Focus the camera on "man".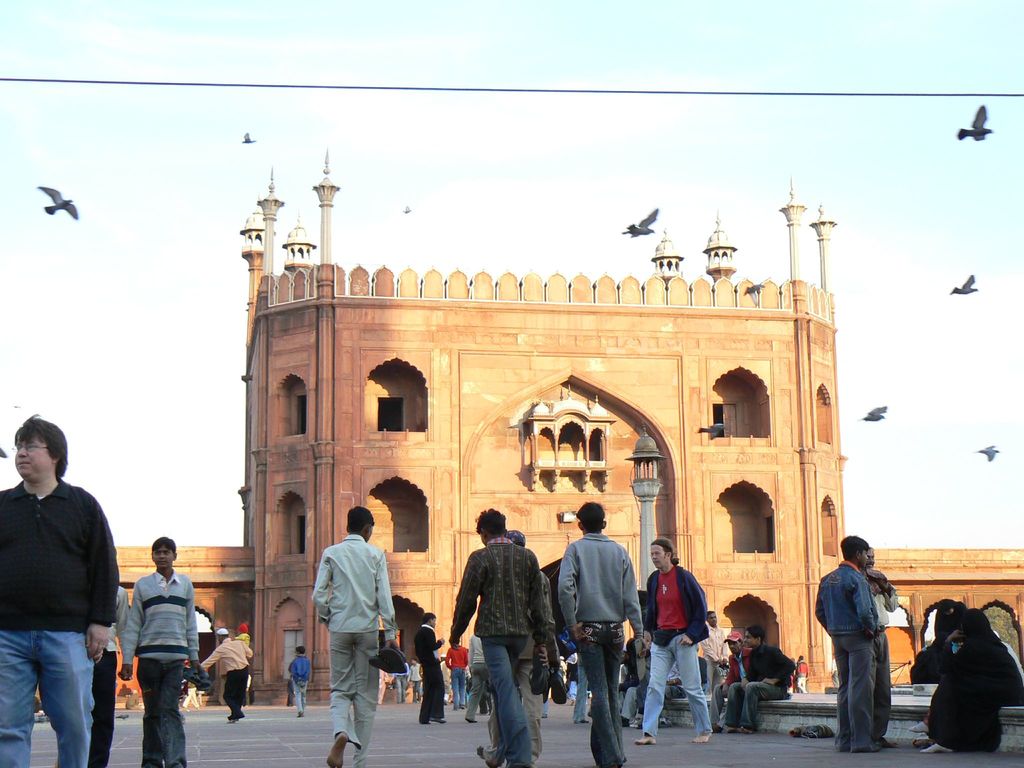
Focus region: select_region(407, 657, 422, 703).
